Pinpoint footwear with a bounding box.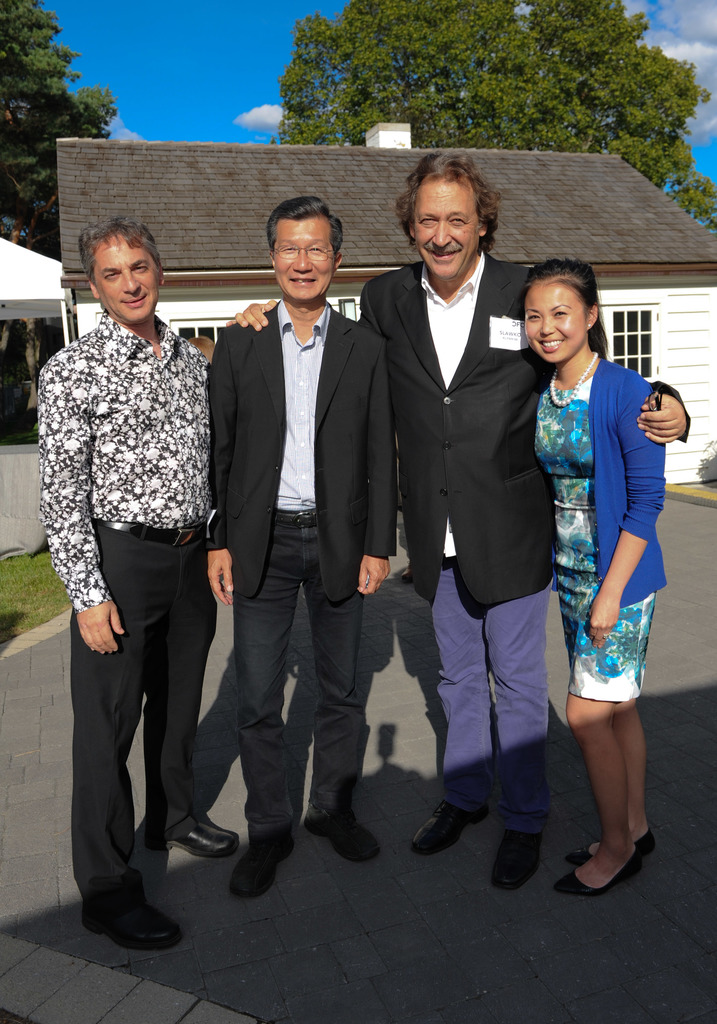
rect(79, 881, 161, 957).
